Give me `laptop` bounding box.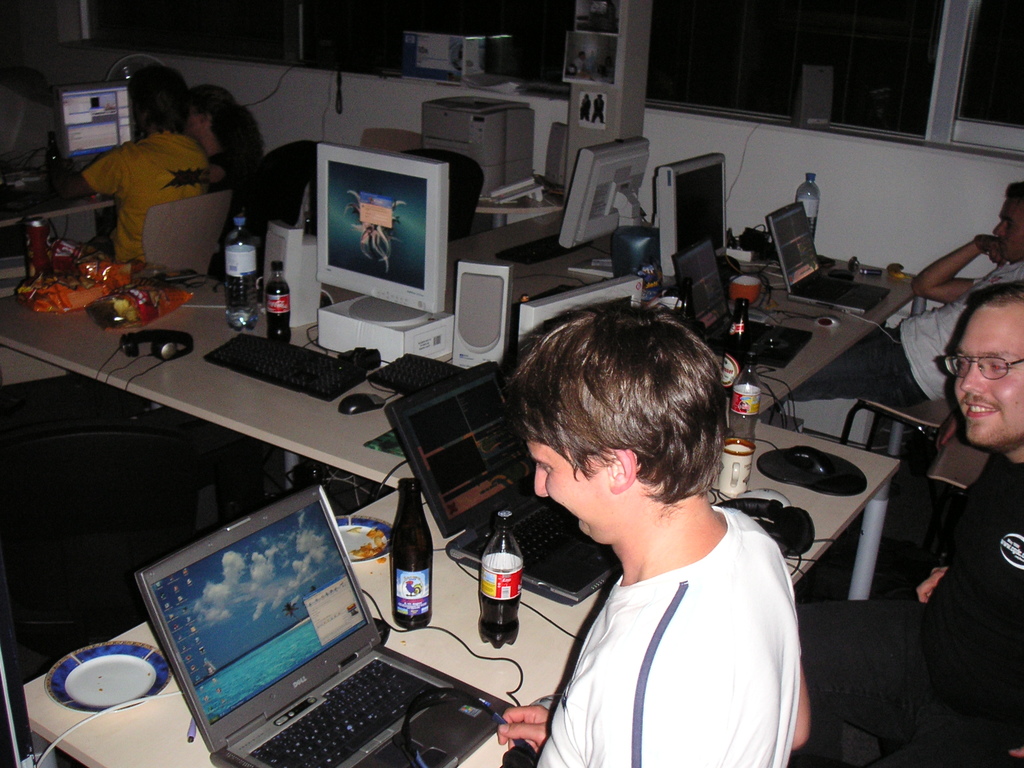
669/236/813/366.
